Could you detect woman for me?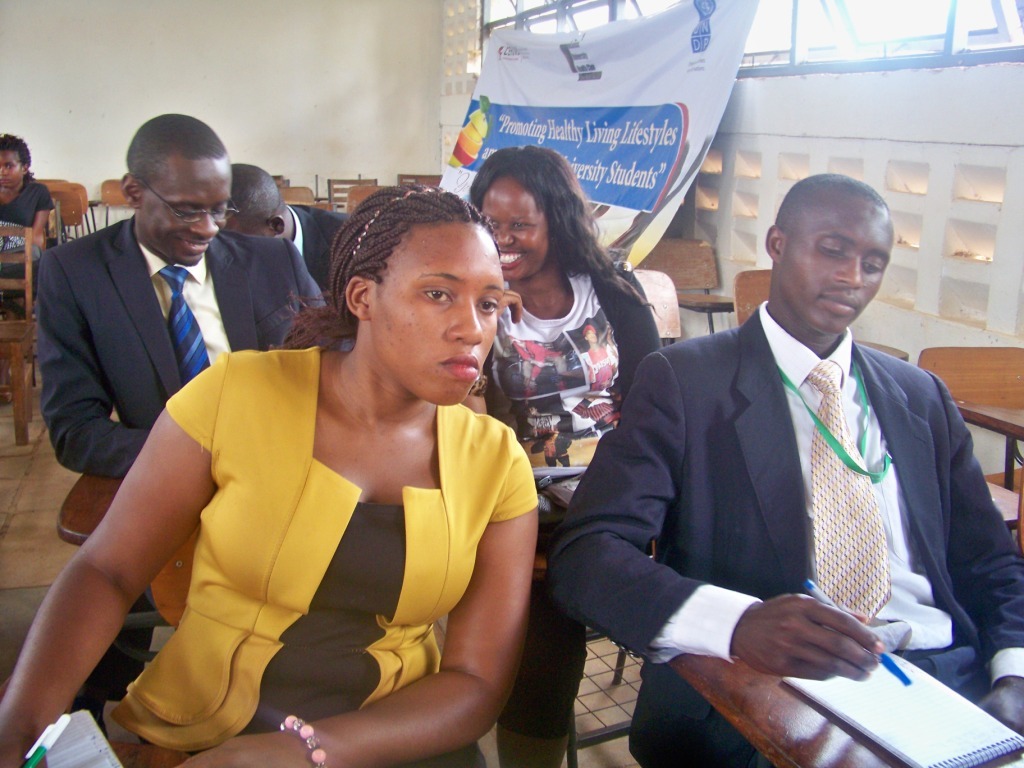
Detection result: [0, 130, 55, 407].
